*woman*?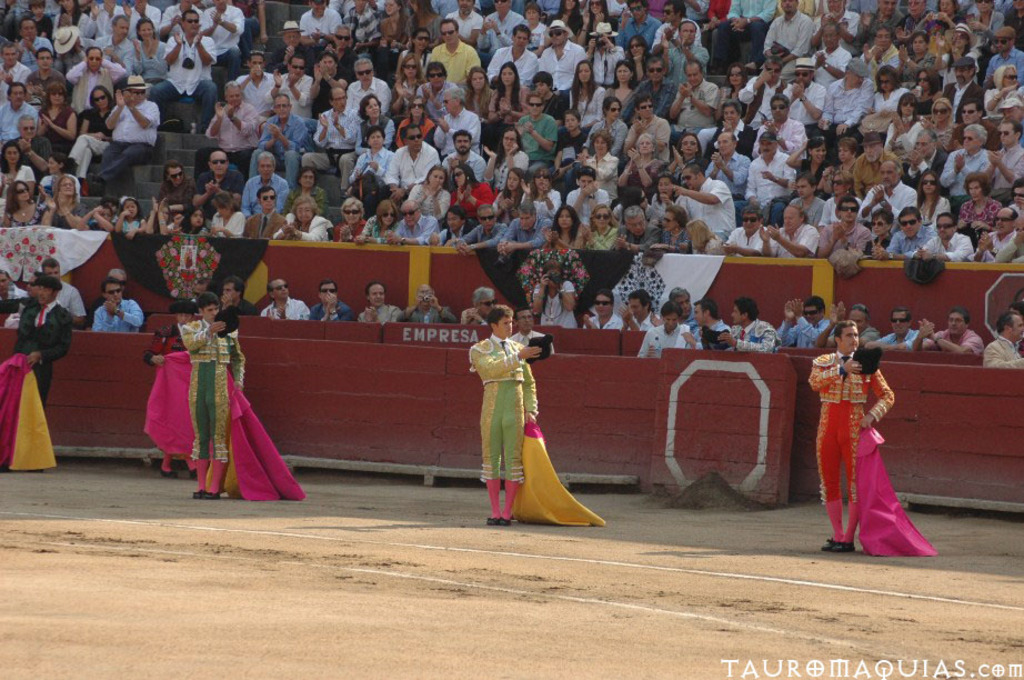
{"left": 898, "top": 30, "right": 934, "bottom": 82}
